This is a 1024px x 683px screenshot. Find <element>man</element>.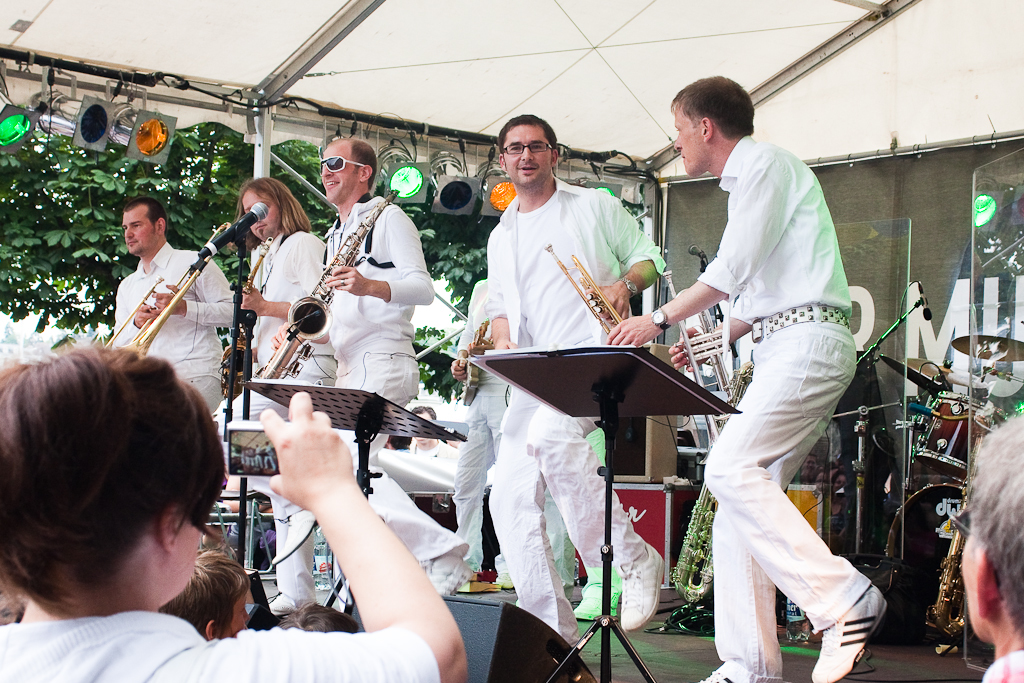
Bounding box: <box>957,412,1023,682</box>.
